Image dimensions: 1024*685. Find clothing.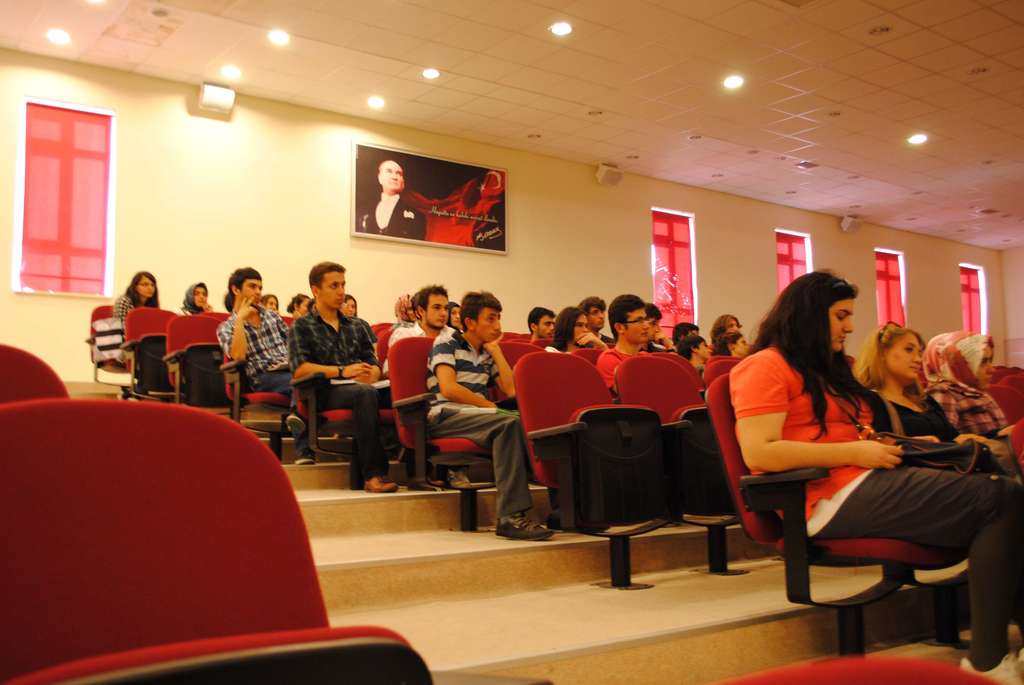
(109,292,159,397).
